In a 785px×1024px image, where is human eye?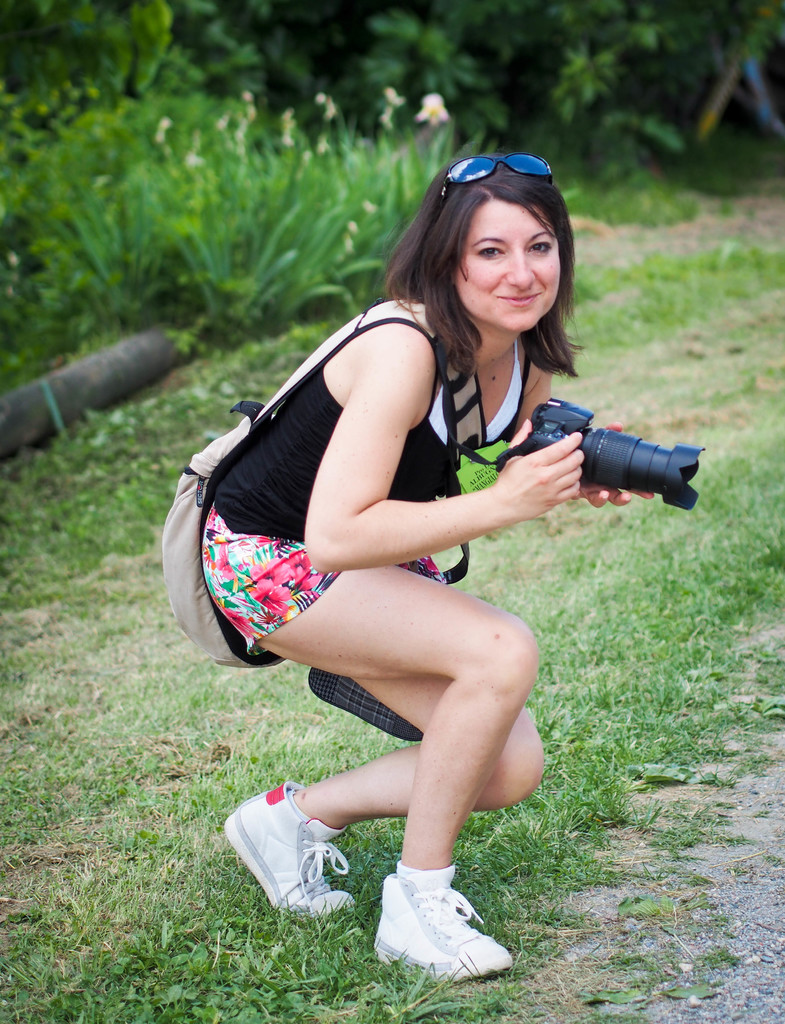
bbox=(472, 236, 505, 262).
